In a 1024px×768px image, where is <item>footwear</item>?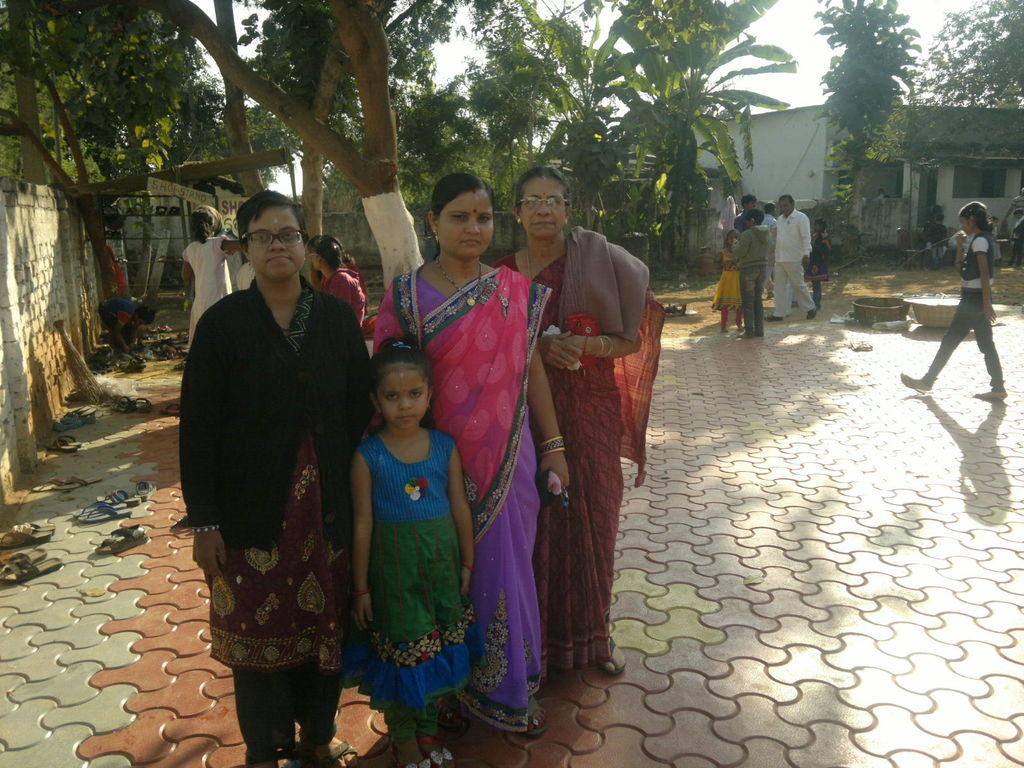
l=594, t=638, r=627, b=678.
